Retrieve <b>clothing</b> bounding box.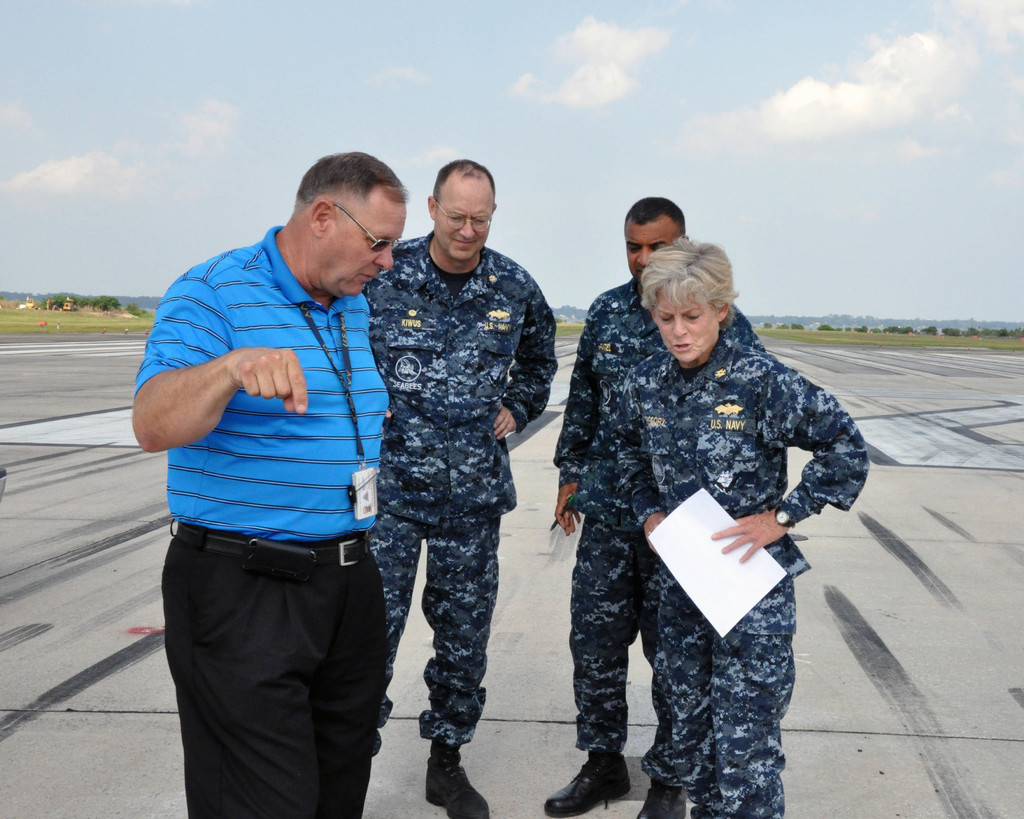
Bounding box: bbox=[353, 248, 564, 747].
